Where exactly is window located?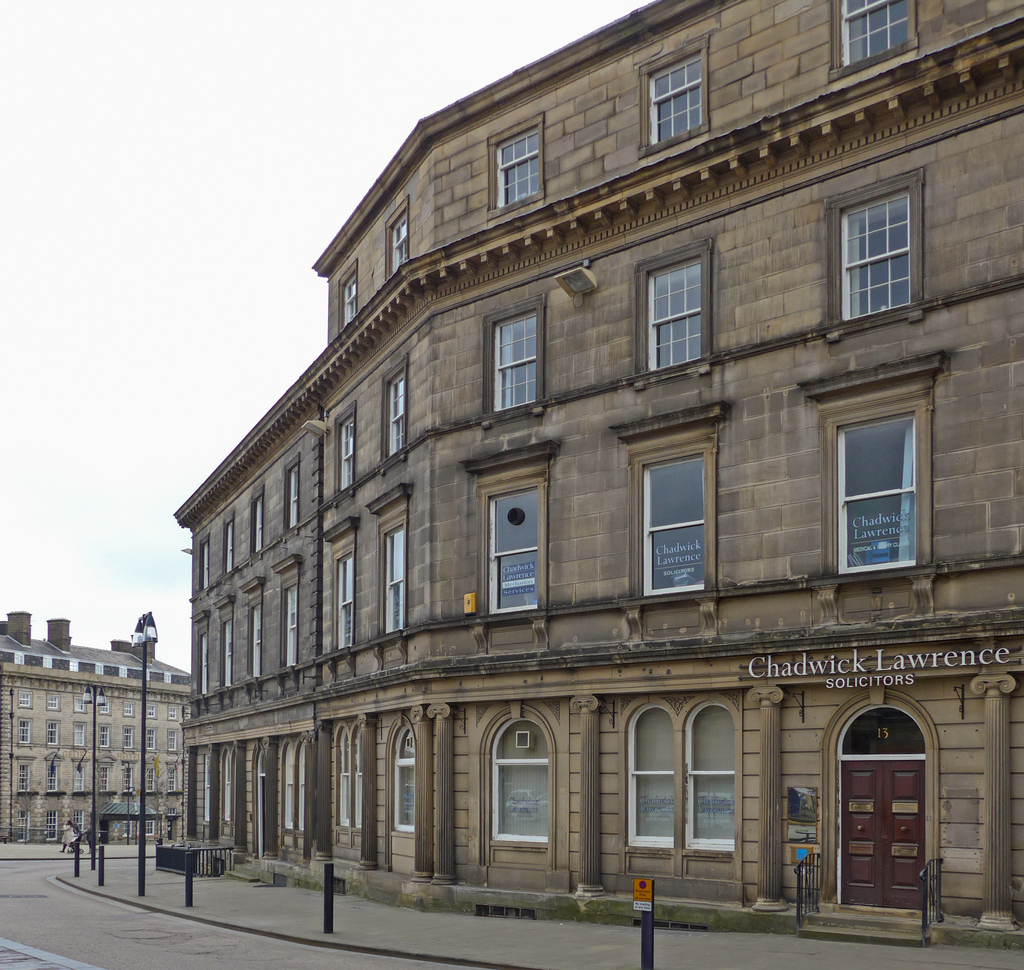
Its bounding box is bbox(40, 810, 68, 840).
